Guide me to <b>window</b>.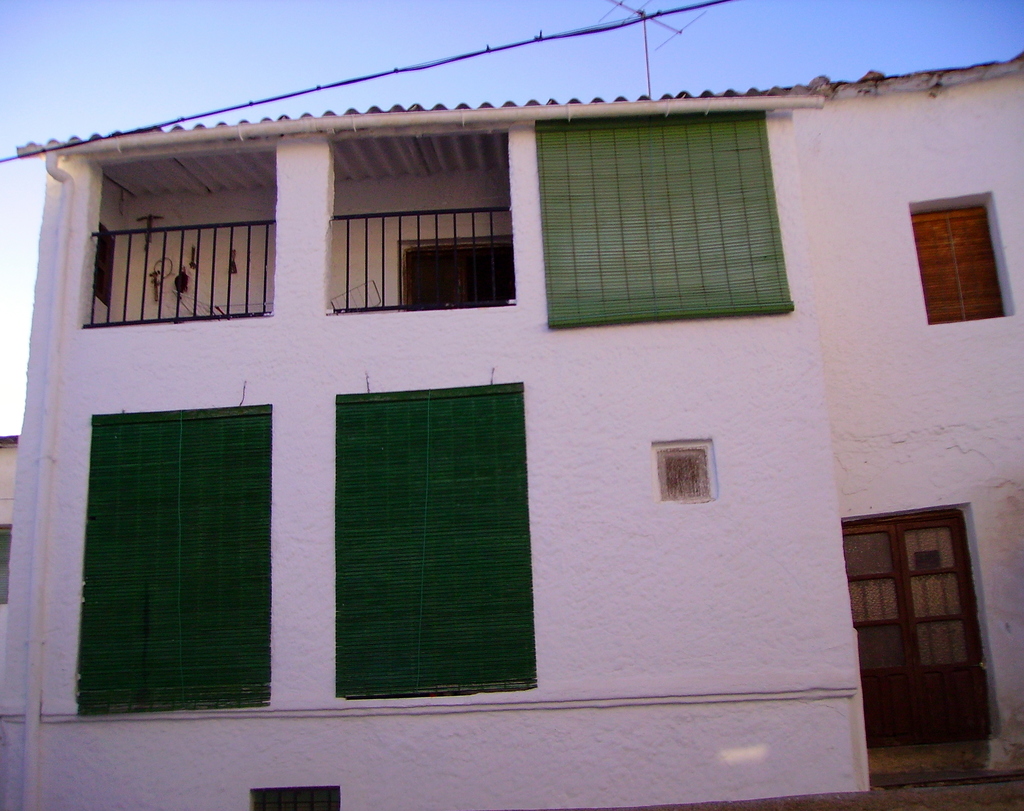
Guidance: bbox=[250, 785, 339, 810].
